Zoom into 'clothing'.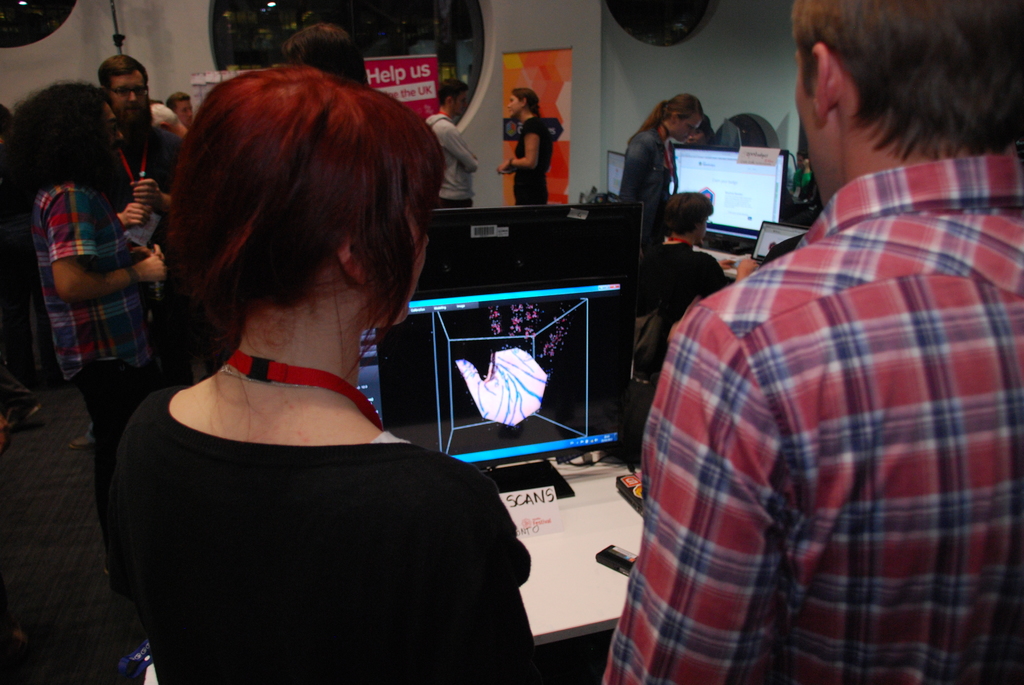
Zoom target: 20,171,161,523.
